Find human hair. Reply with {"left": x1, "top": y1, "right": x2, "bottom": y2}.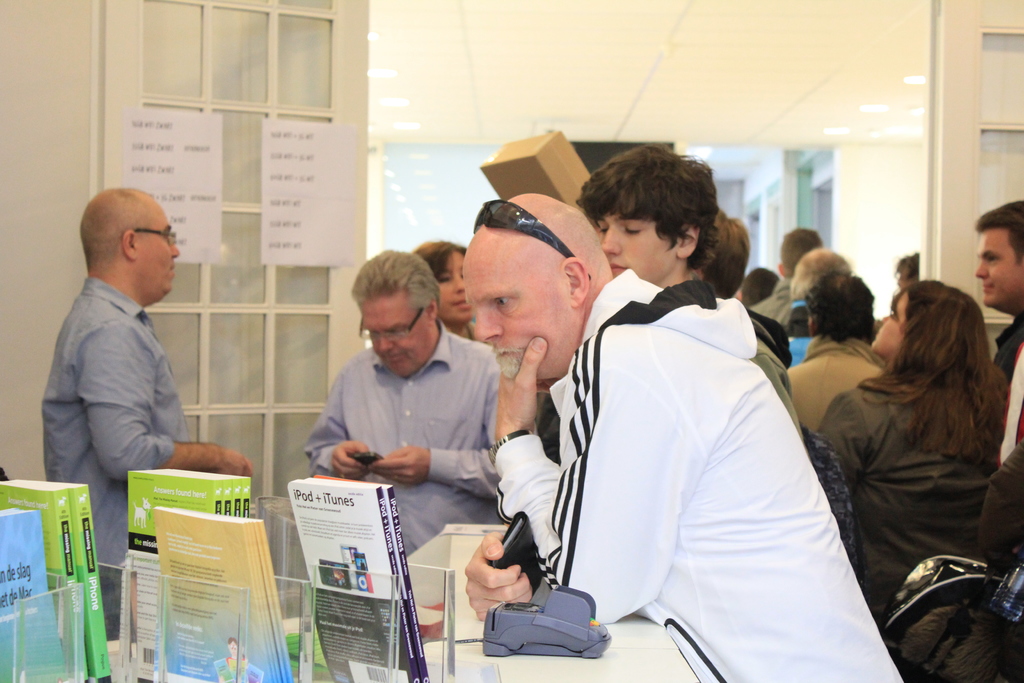
{"left": 893, "top": 252, "right": 920, "bottom": 284}.
